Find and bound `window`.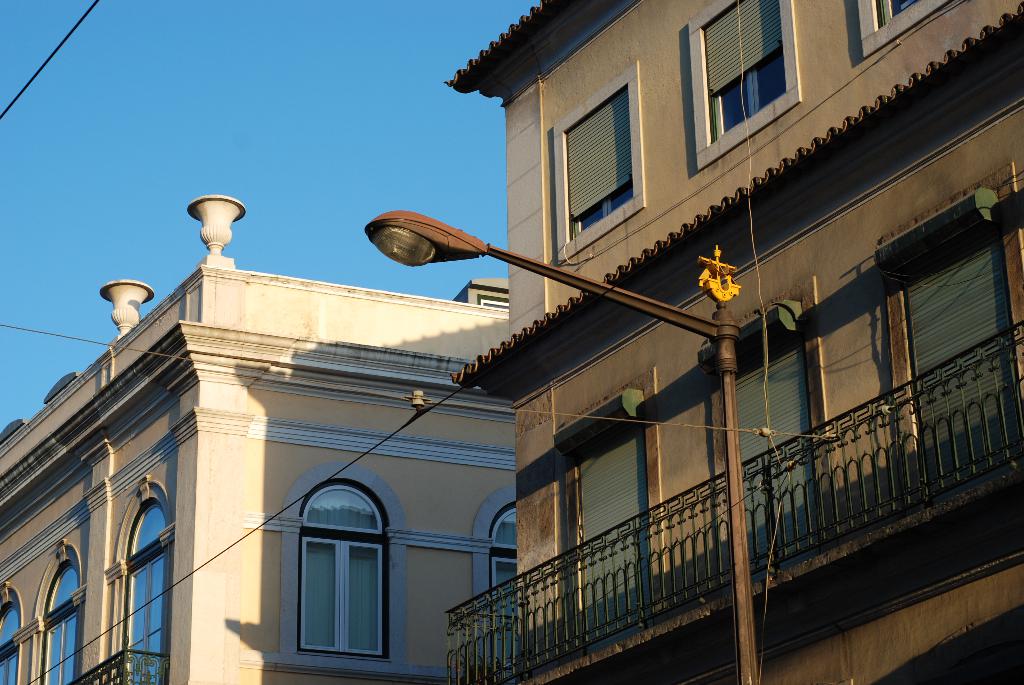
Bound: <box>0,581,22,684</box>.
